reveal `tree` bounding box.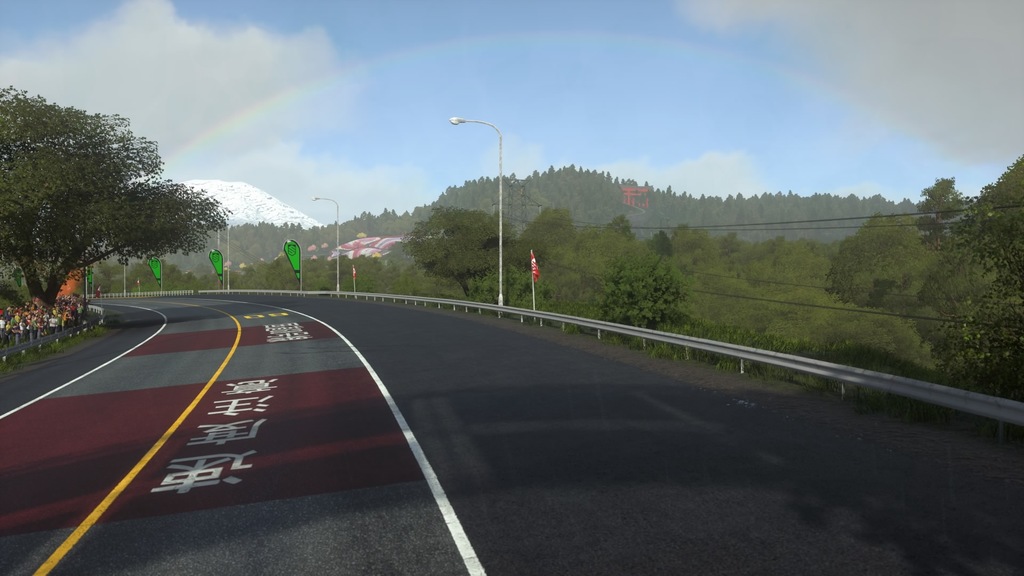
Revealed: (769,244,814,300).
